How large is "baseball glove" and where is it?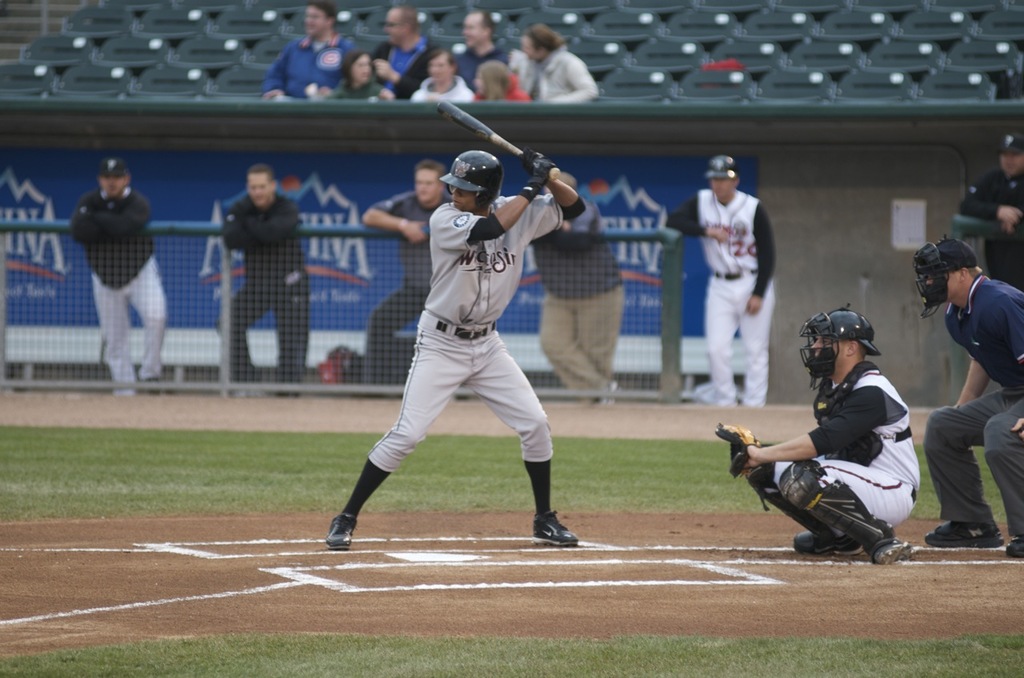
Bounding box: box(714, 418, 761, 481).
